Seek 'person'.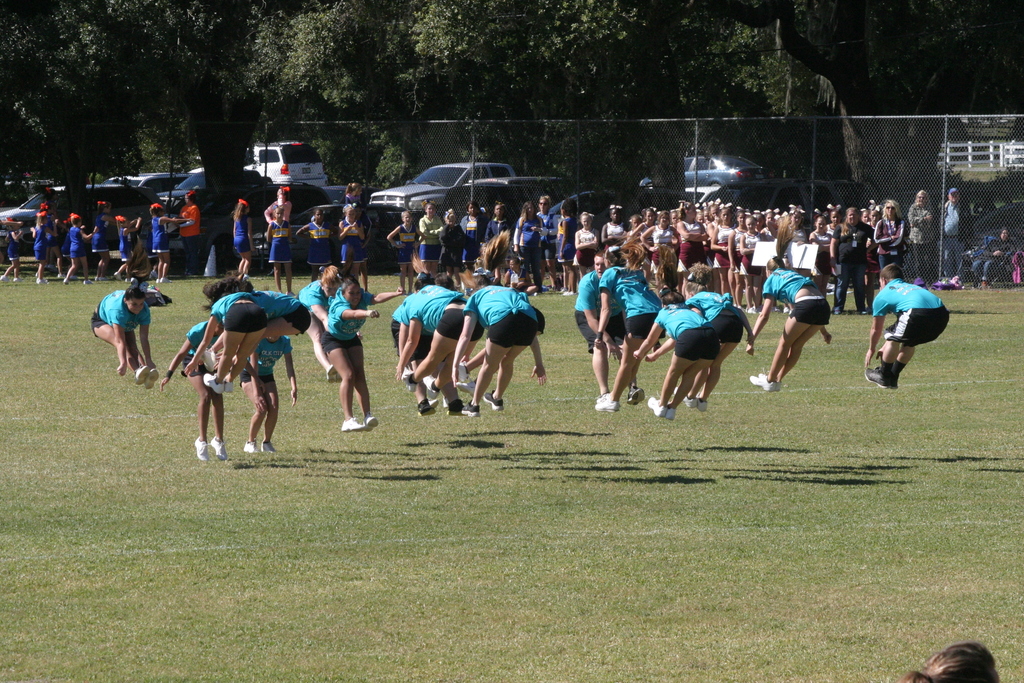
l=385, t=270, r=465, b=420.
